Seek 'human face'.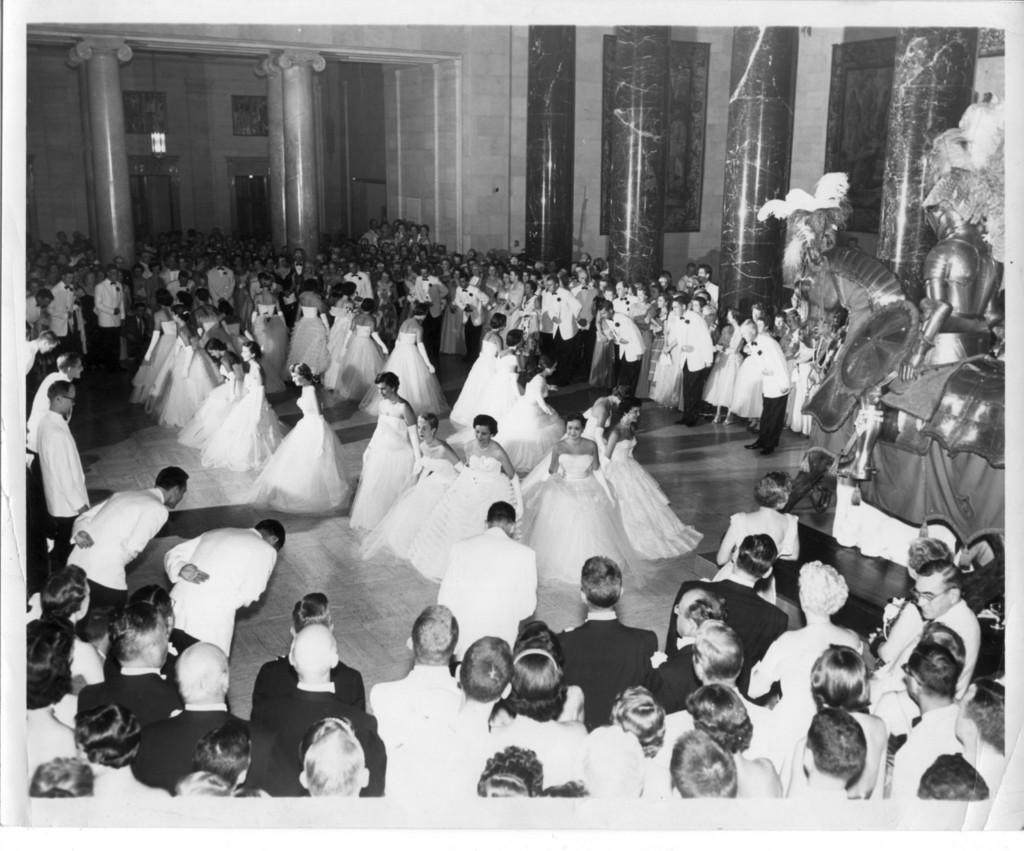
crop(630, 407, 639, 424).
